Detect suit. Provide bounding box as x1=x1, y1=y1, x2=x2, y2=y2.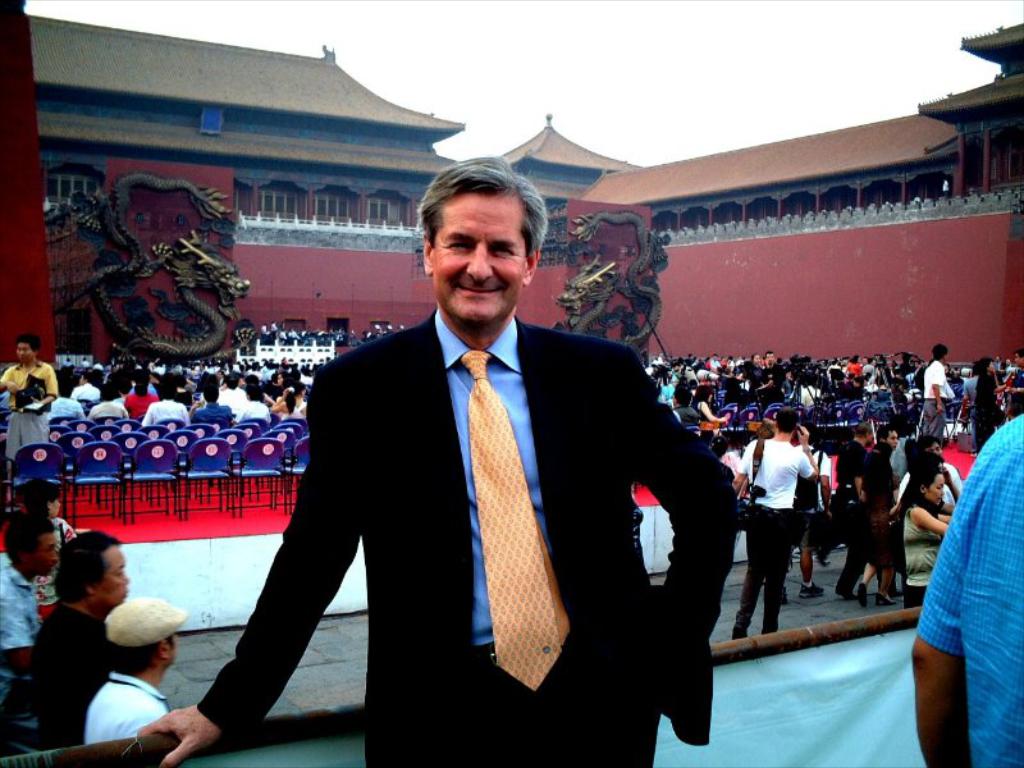
x1=238, y1=227, x2=722, y2=737.
